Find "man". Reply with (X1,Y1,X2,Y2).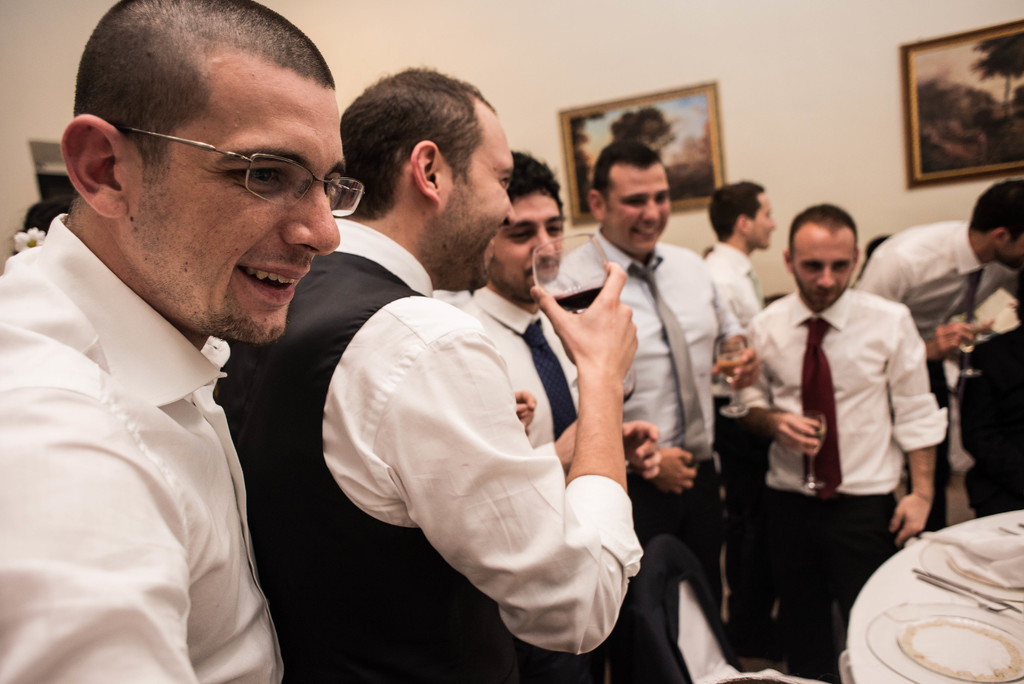
(4,0,394,677).
